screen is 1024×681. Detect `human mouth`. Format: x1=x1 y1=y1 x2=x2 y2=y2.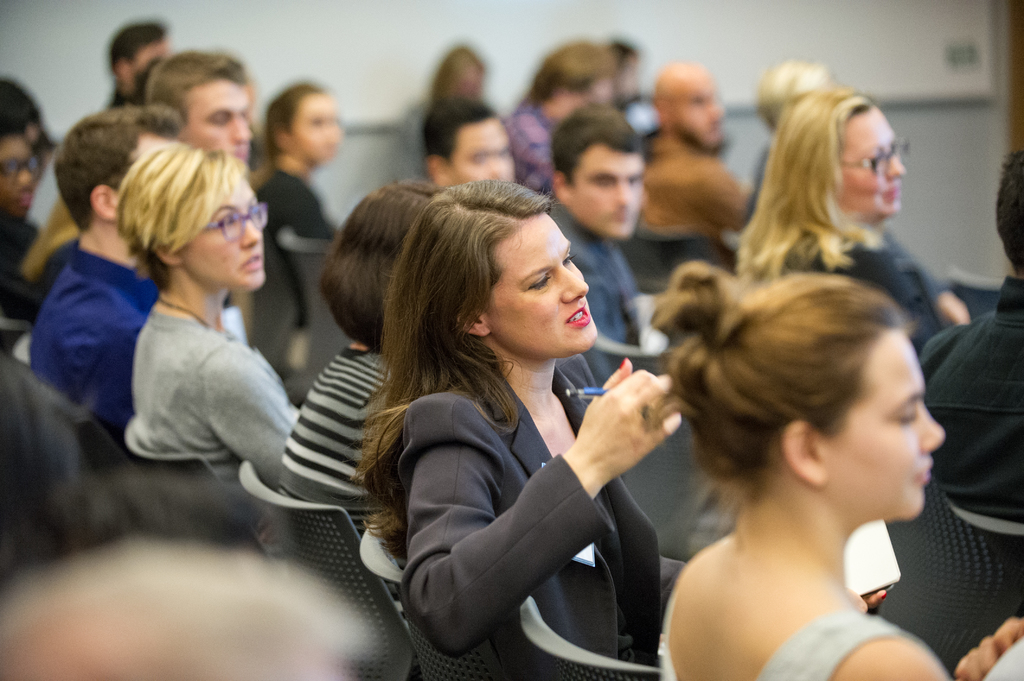
x1=237 y1=251 x2=265 y2=273.
